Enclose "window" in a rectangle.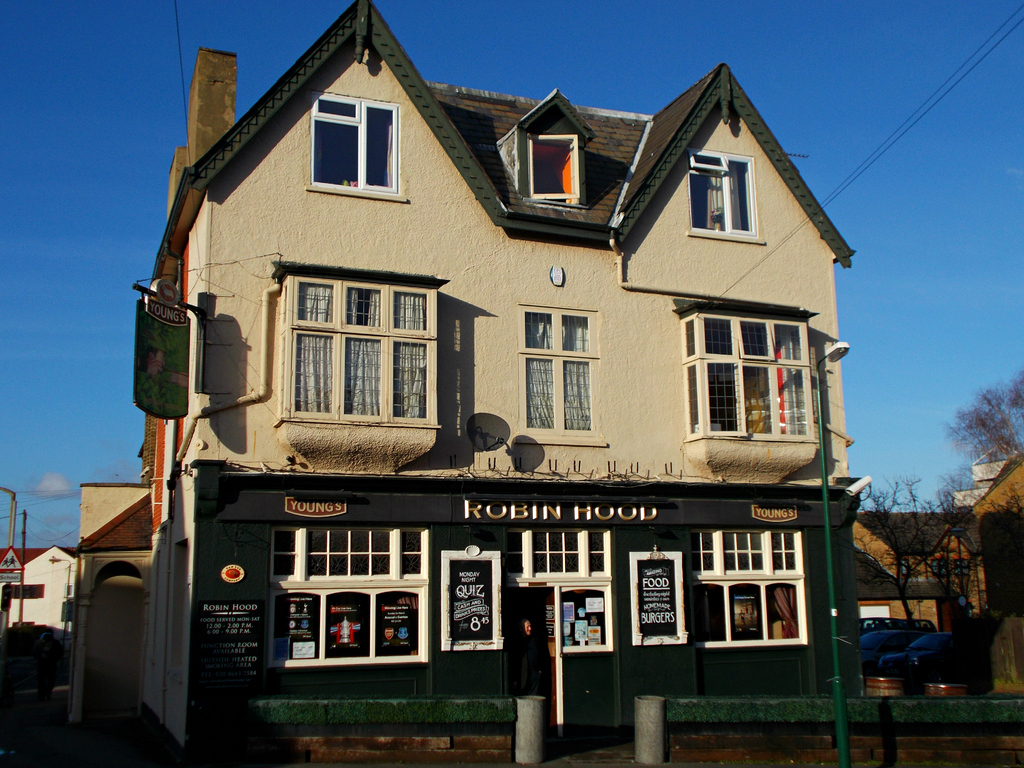
{"left": 689, "top": 148, "right": 758, "bottom": 233}.
